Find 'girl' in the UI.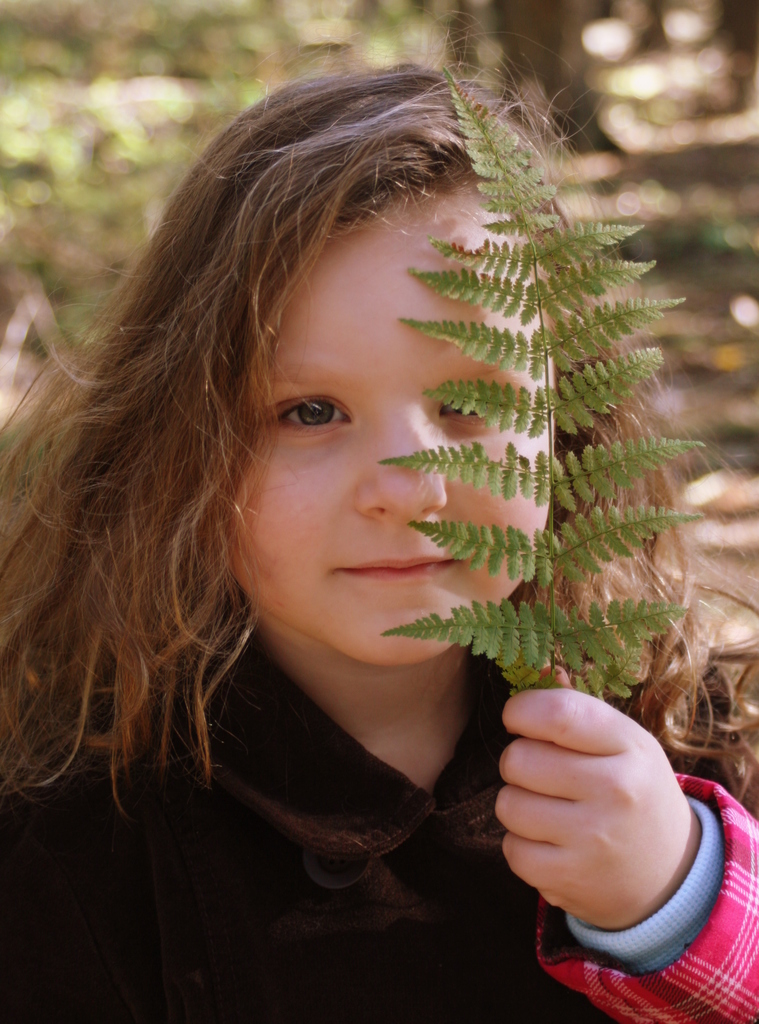
UI element at locate(0, 56, 758, 1023).
